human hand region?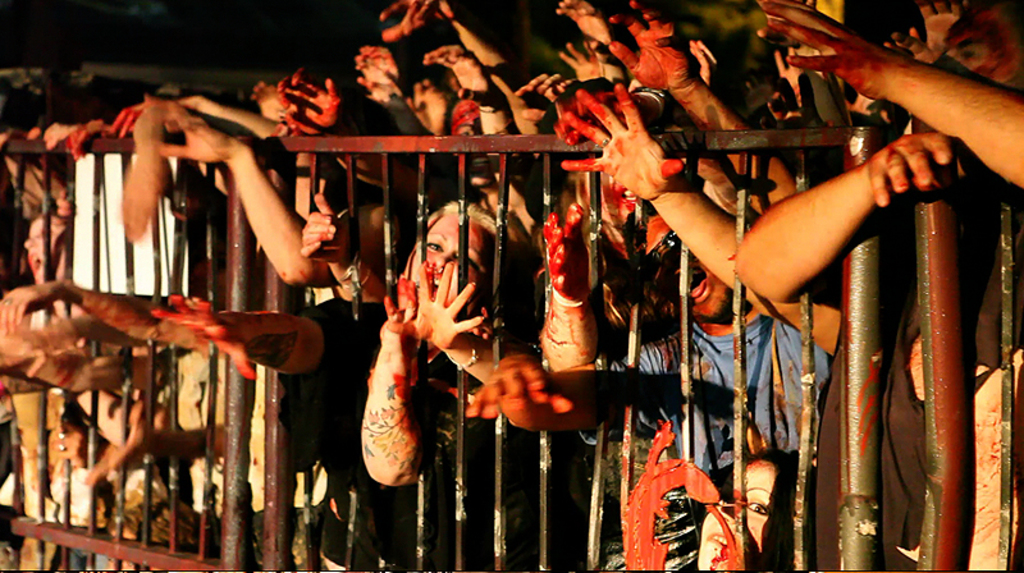
x1=690 y1=37 x2=726 y2=92
